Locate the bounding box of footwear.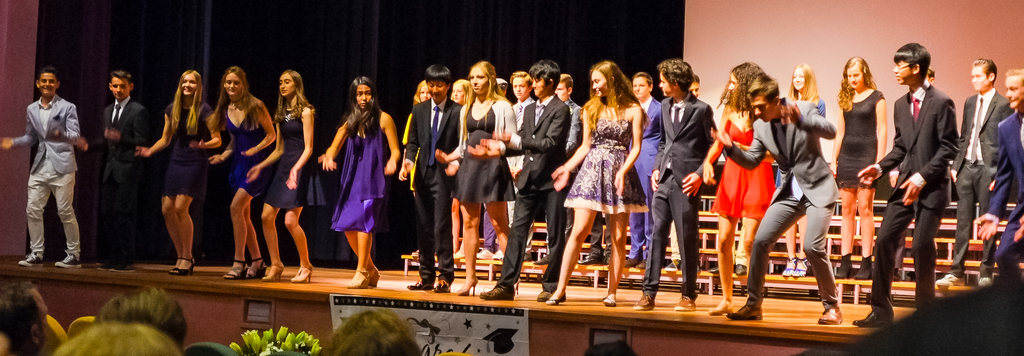
Bounding box: select_region(709, 307, 730, 314).
